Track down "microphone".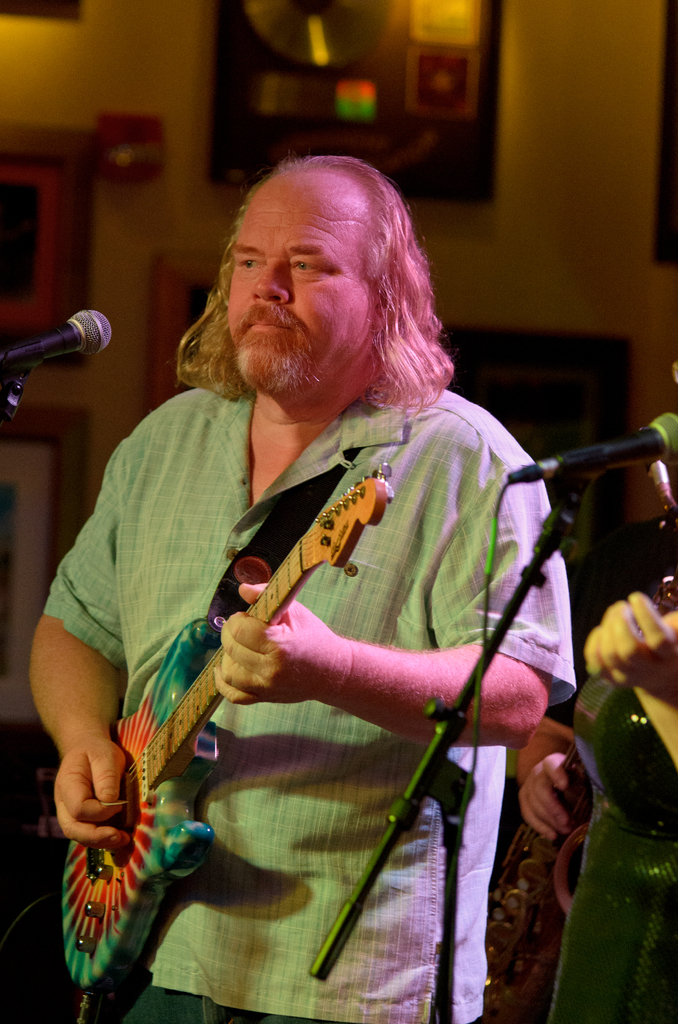
Tracked to 3,307,113,383.
